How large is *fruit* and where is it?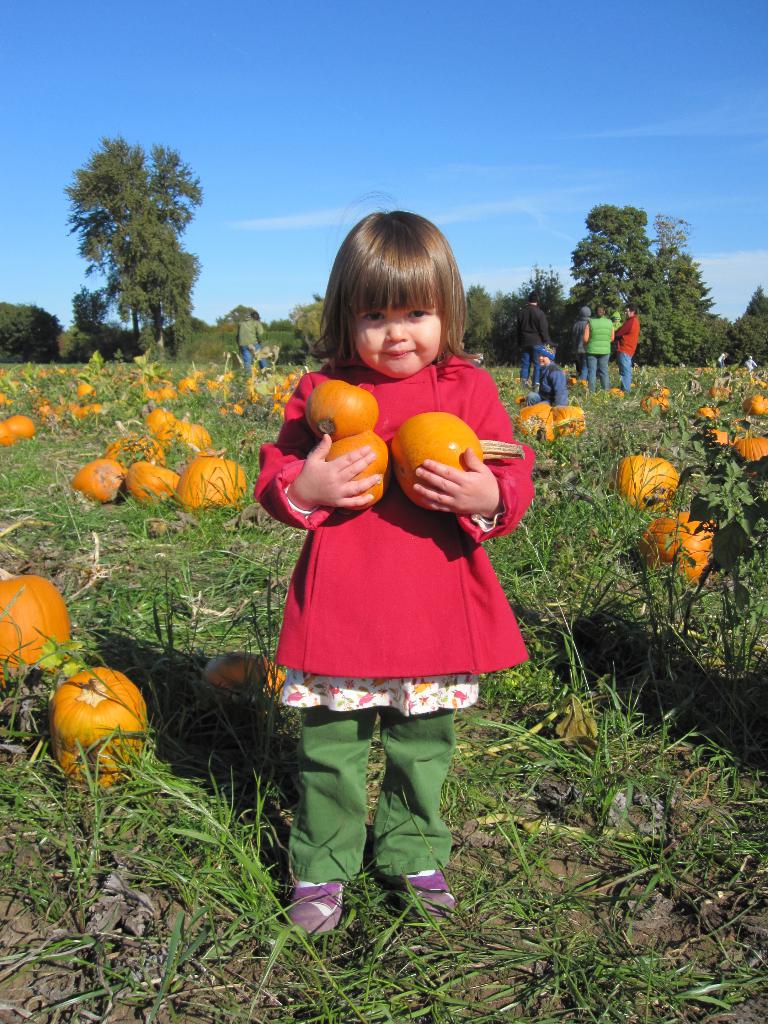
Bounding box: 319,422,394,508.
